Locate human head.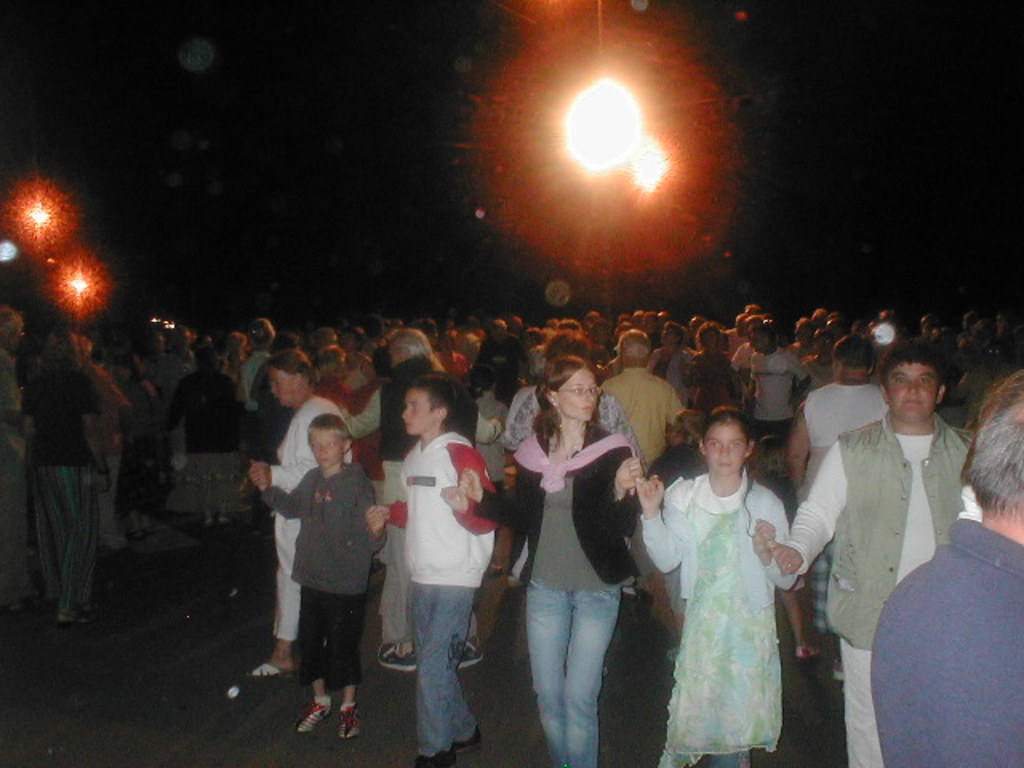
Bounding box: [left=826, top=333, right=882, bottom=382].
